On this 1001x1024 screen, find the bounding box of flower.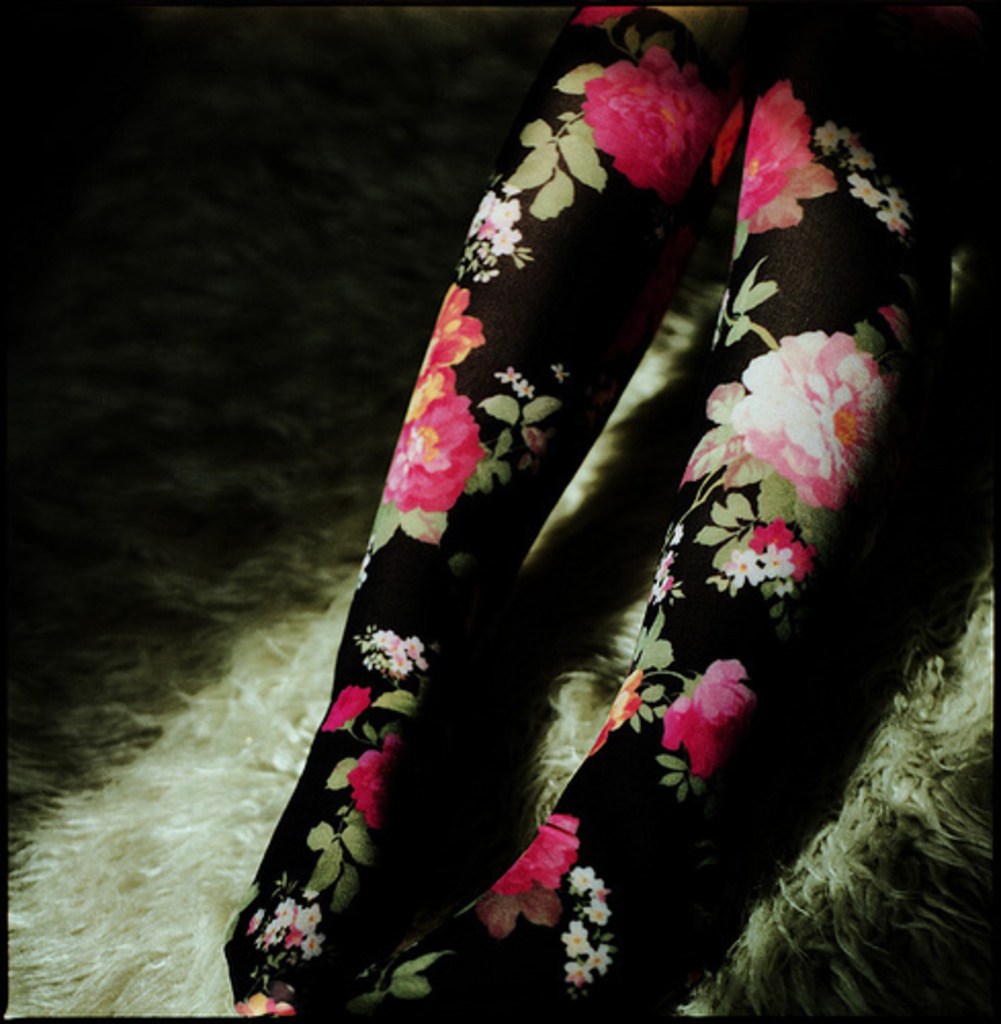
Bounding box: (325,686,373,739).
